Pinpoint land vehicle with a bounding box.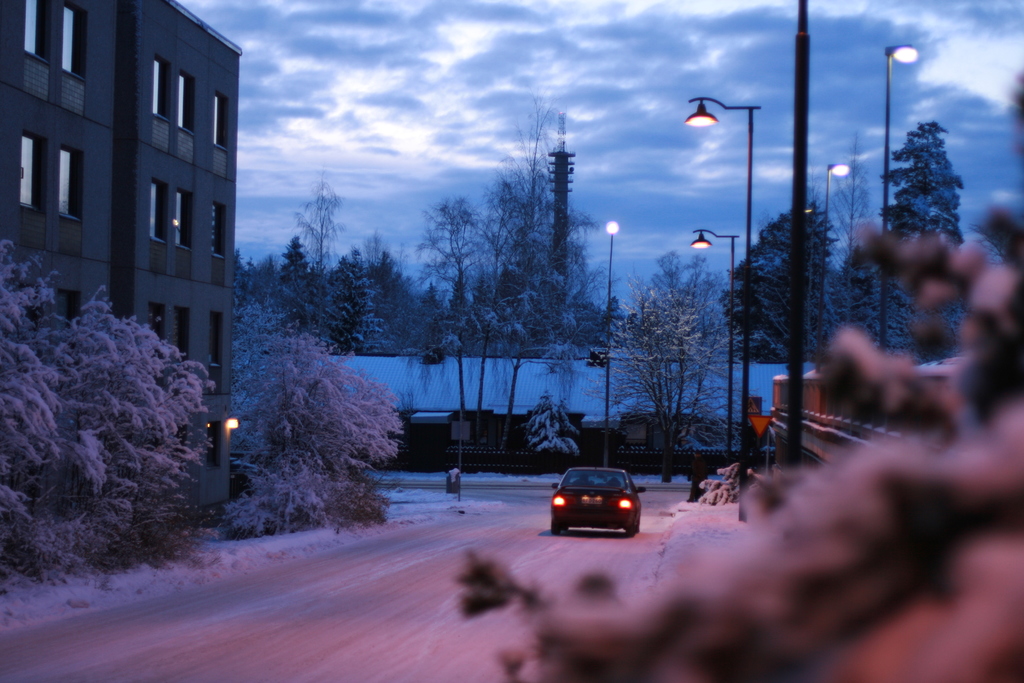
left=542, top=463, right=653, bottom=543.
